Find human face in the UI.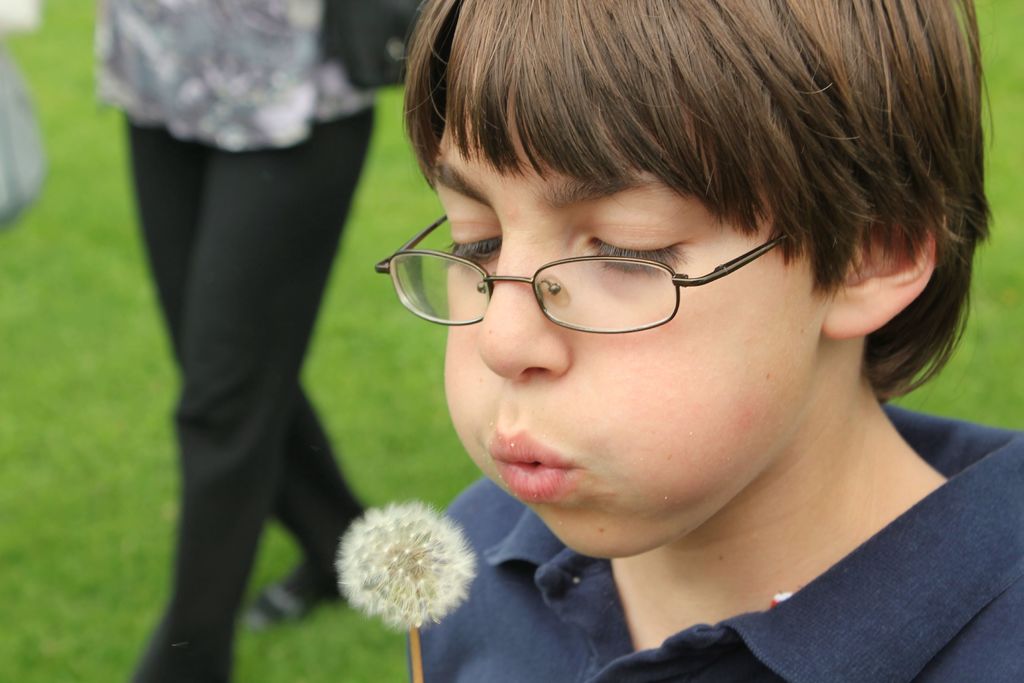
UI element at 438:114:829:562.
